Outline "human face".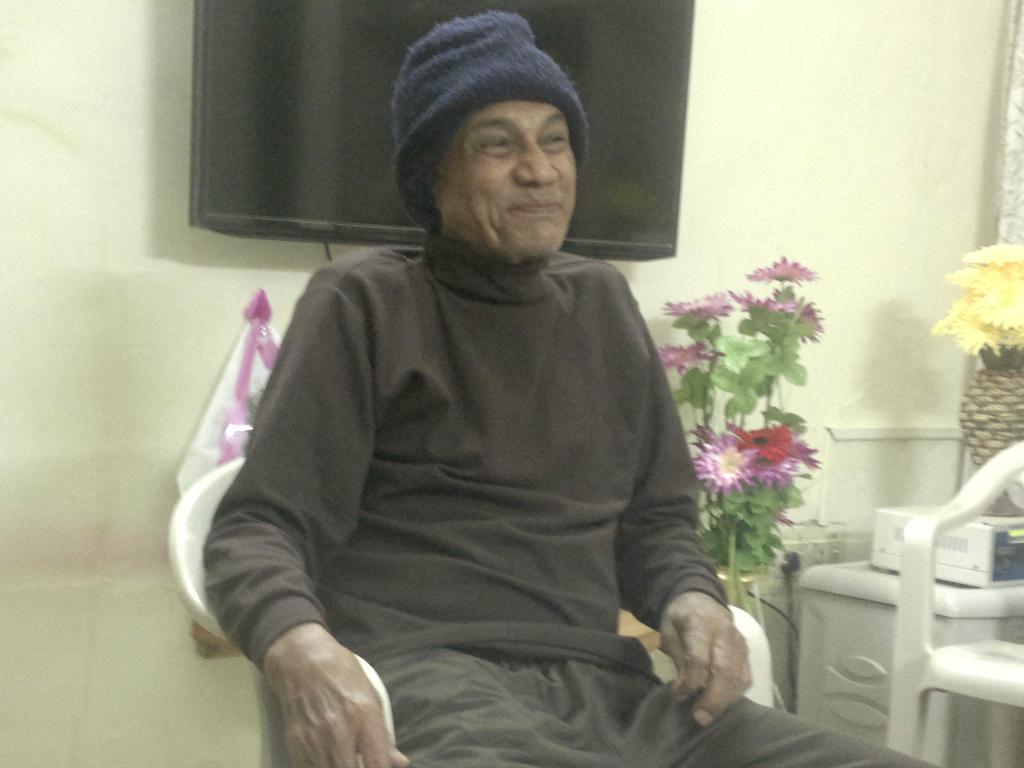
Outline: 444:102:575:261.
